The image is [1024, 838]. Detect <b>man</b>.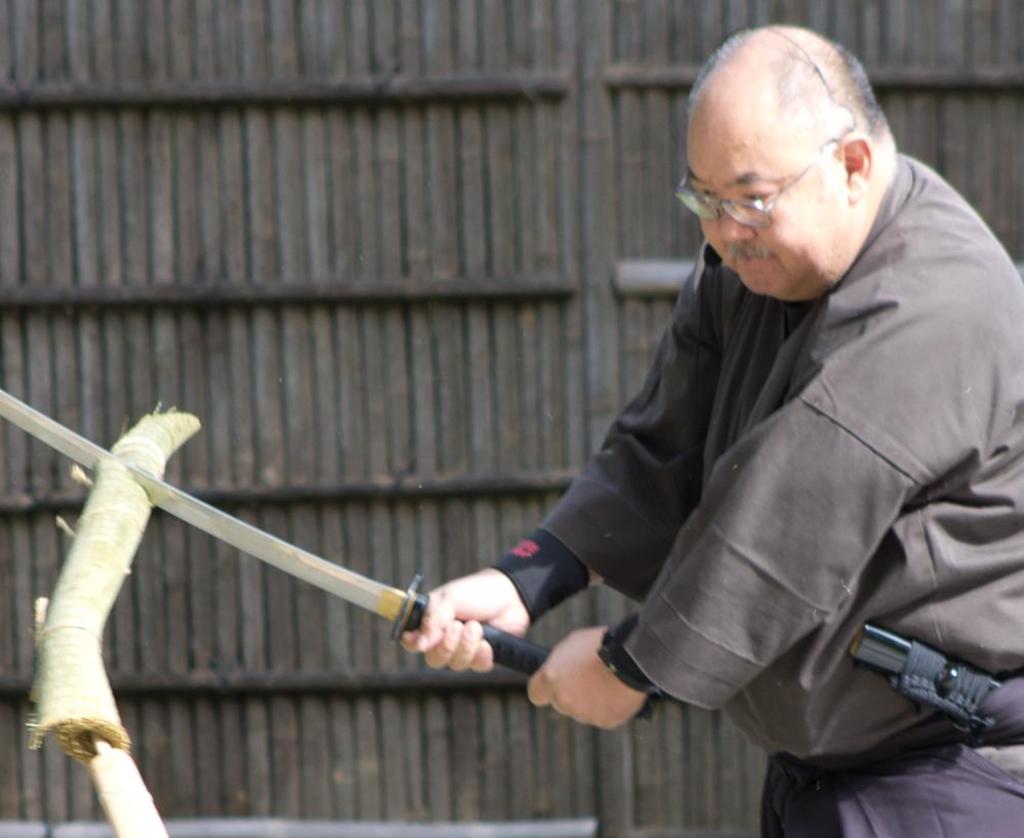
Detection: <region>410, 50, 1002, 795</region>.
